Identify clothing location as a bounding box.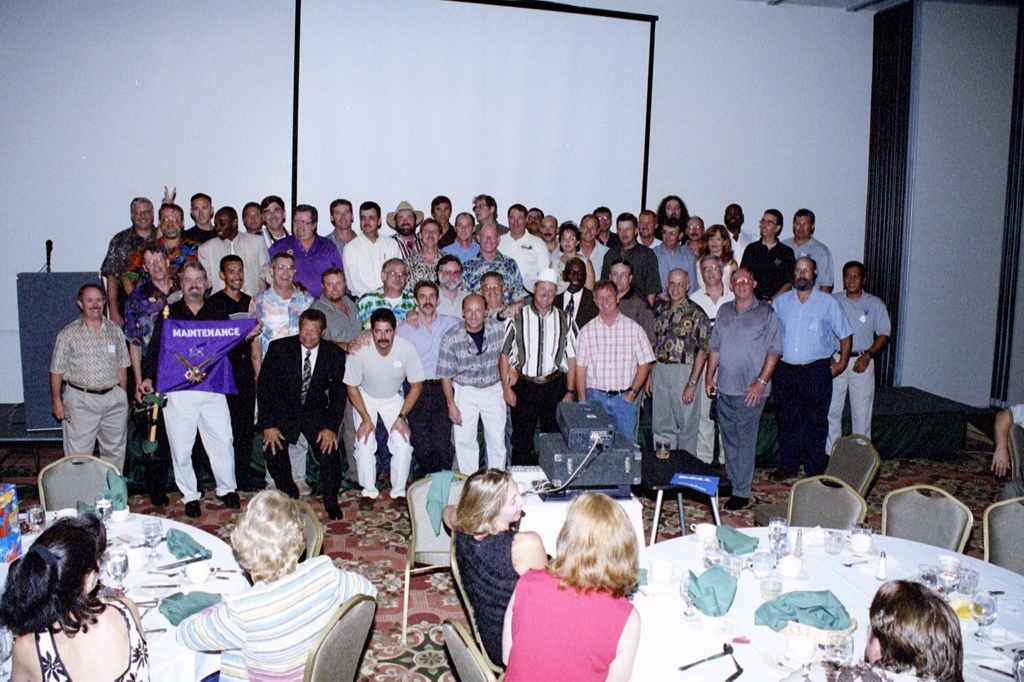
bbox=[618, 295, 658, 333].
